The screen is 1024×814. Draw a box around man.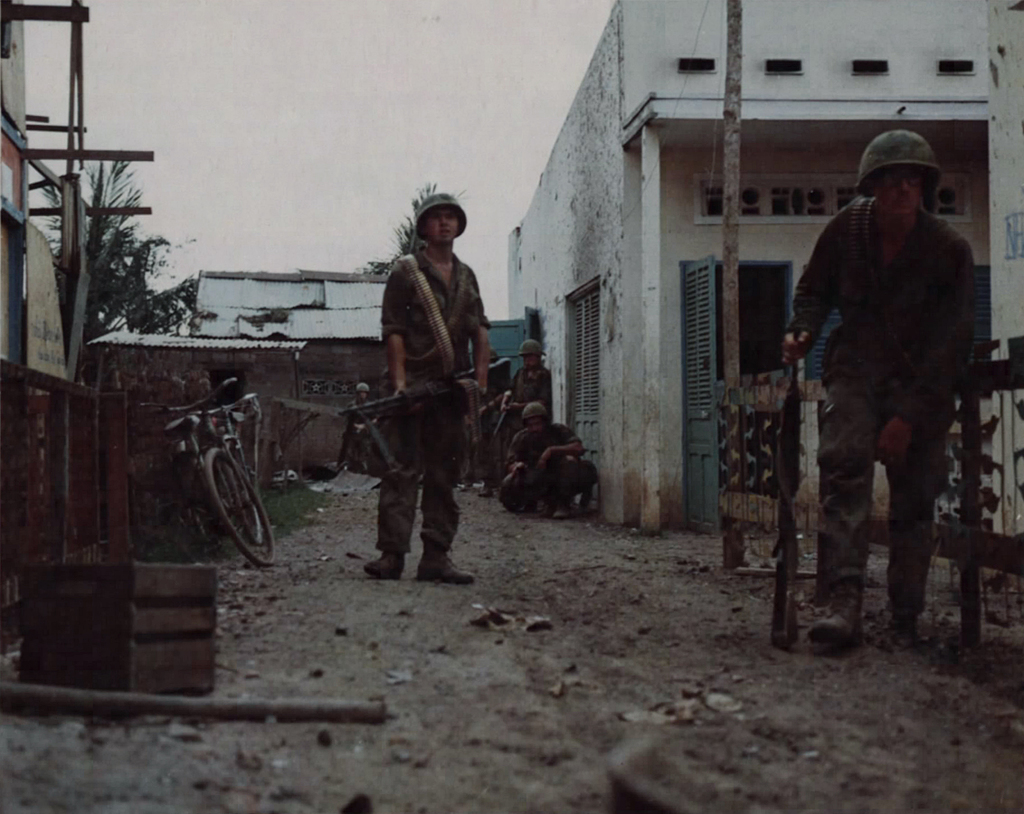
crop(361, 194, 479, 585).
